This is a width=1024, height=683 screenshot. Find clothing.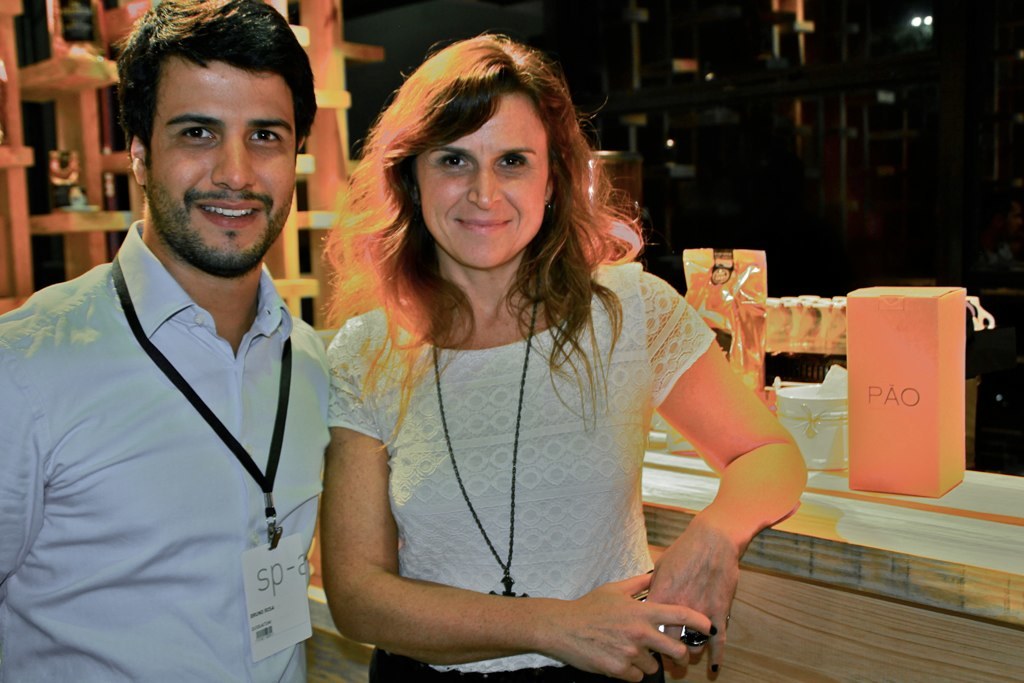
Bounding box: region(294, 229, 748, 663).
